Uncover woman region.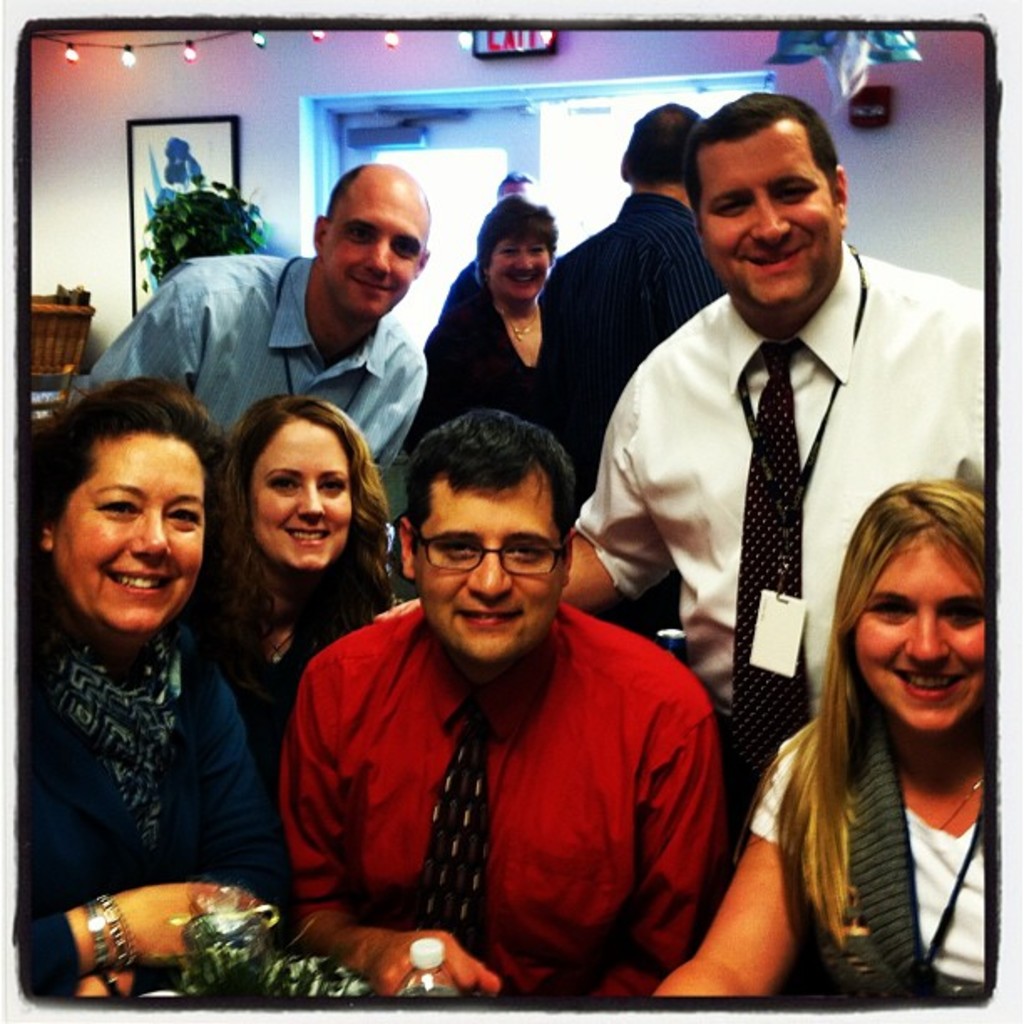
Uncovered: (left=698, top=423, right=1006, bottom=1014).
